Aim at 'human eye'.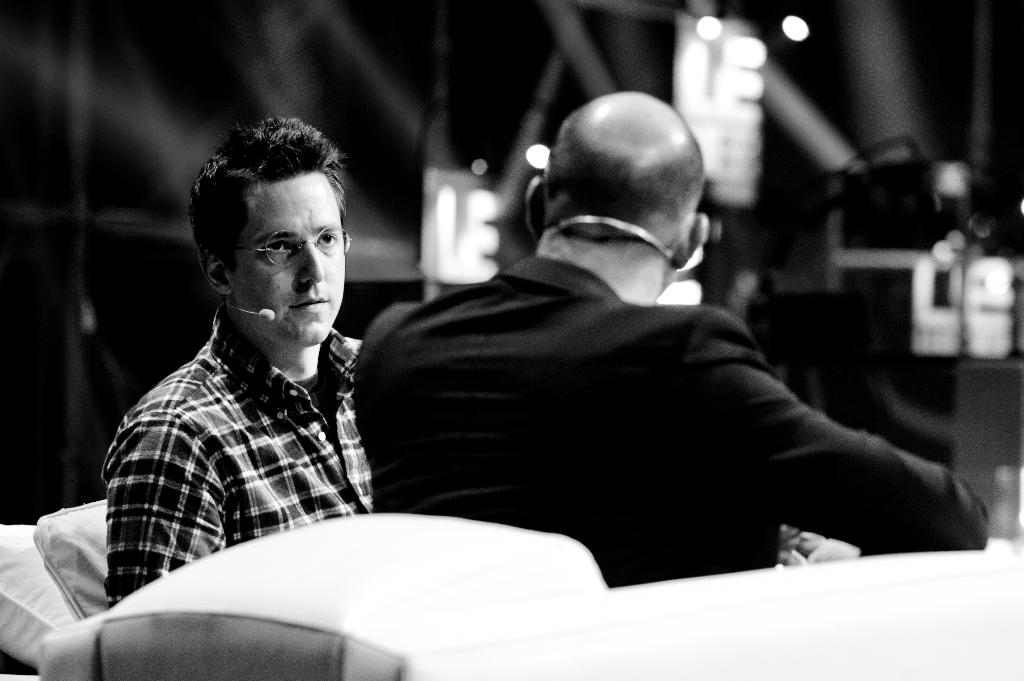
Aimed at 317/228/340/248.
